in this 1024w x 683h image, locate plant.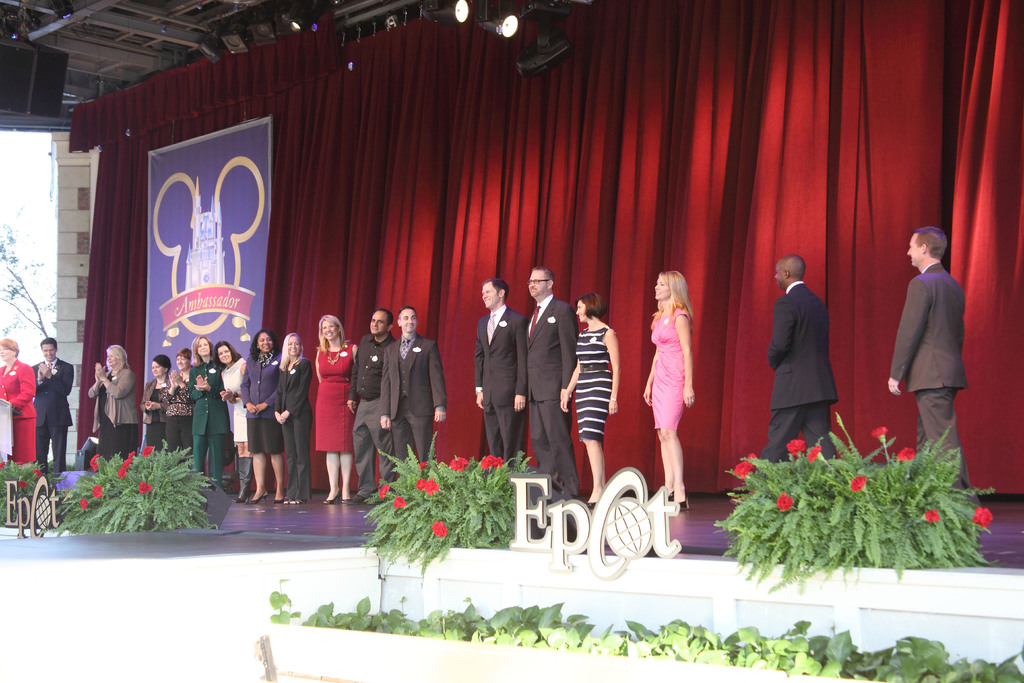
Bounding box: [x1=716, y1=413, x2=1000, y2=596].
